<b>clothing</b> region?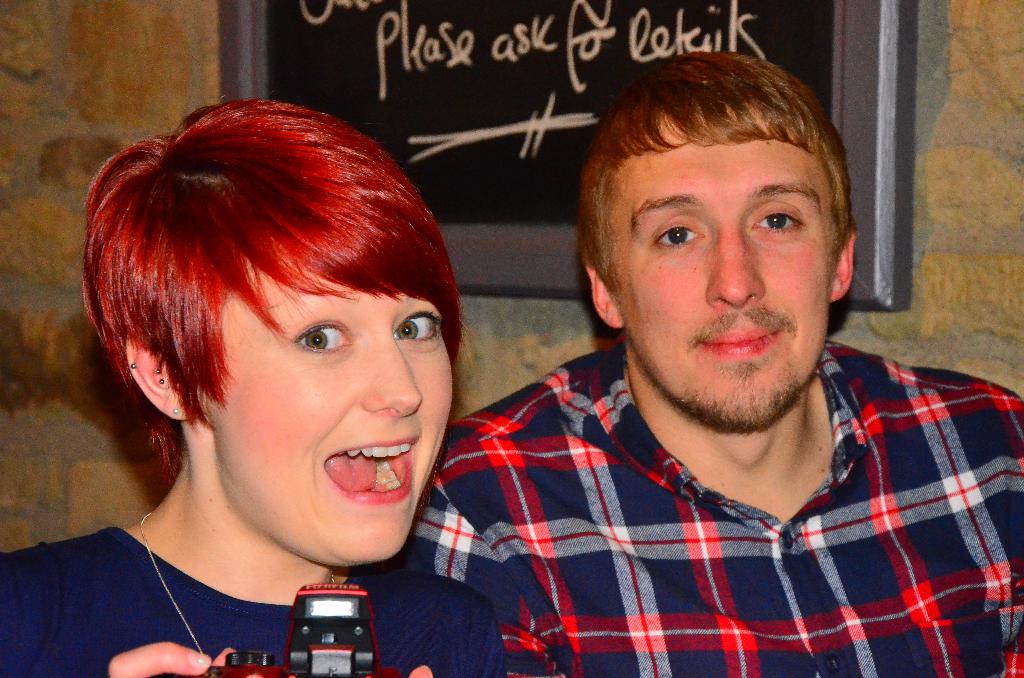
select_region(474, 373, 1007, 663)
